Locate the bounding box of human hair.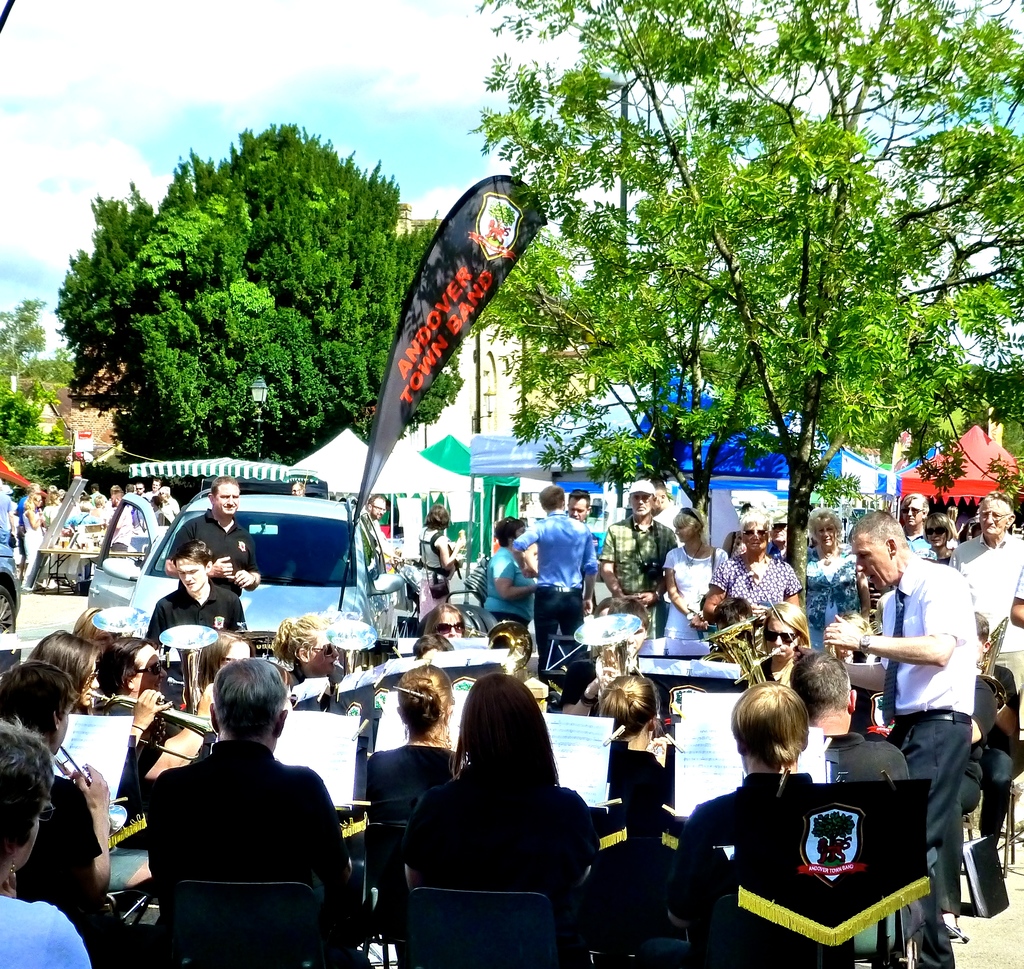
Bounding box: 729 680 809 771.
